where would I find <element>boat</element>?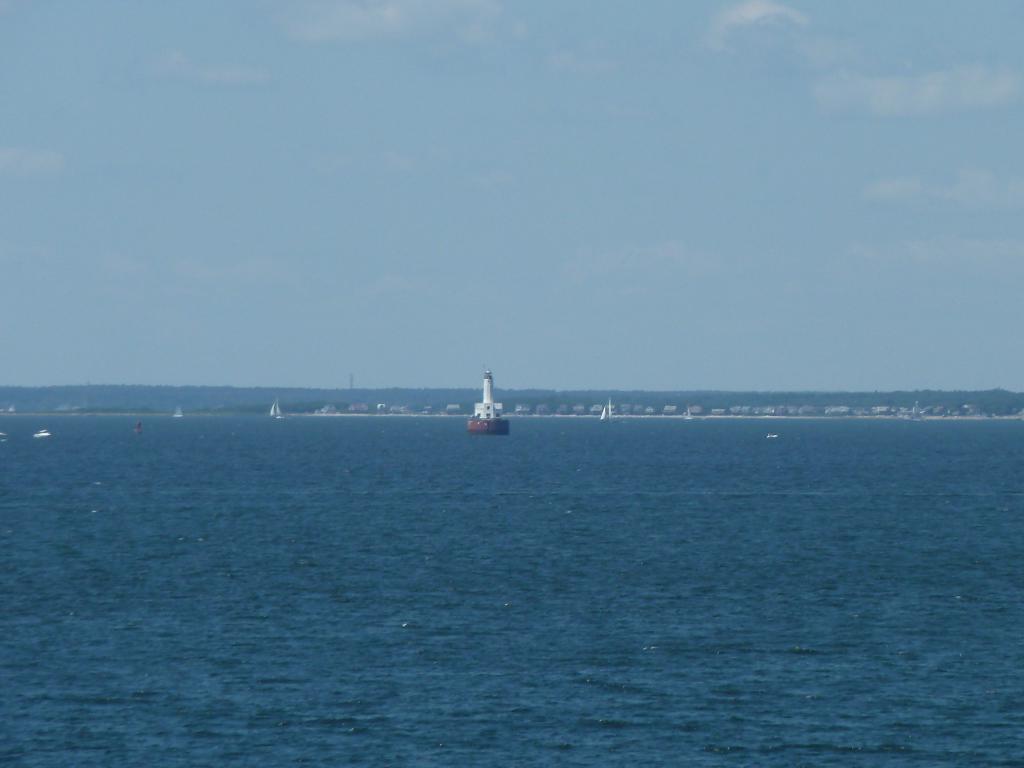
At region(466, 416, 510, 430).
